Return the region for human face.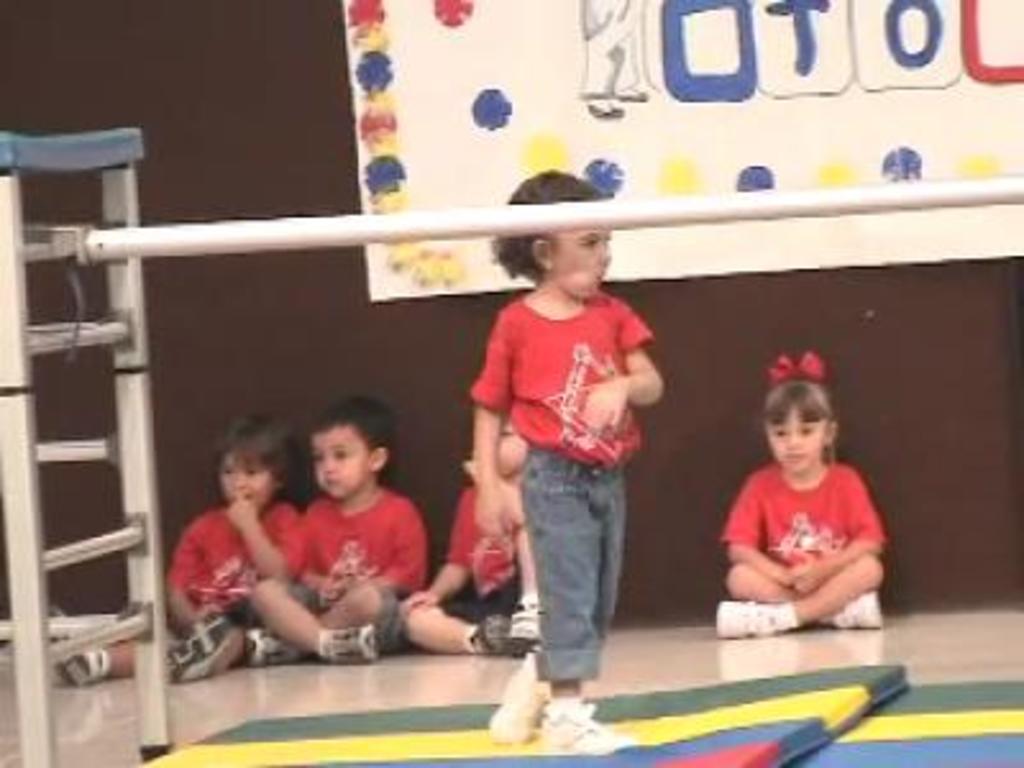
rect(773, 410, 824, 468).
